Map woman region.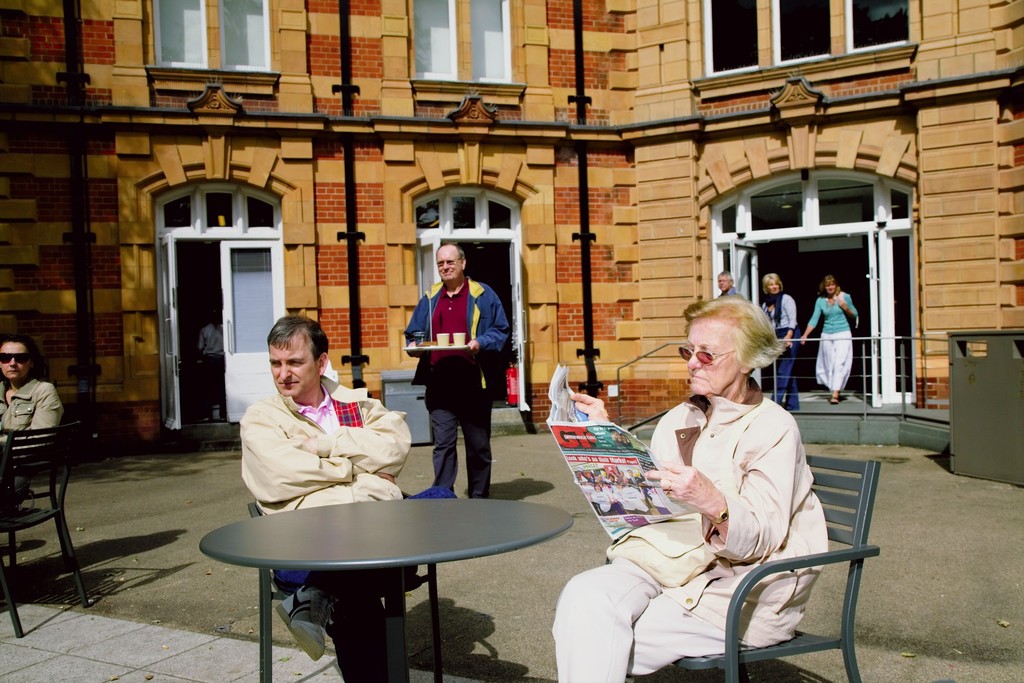
Mapped to <box>756,274,799,416</box>.
